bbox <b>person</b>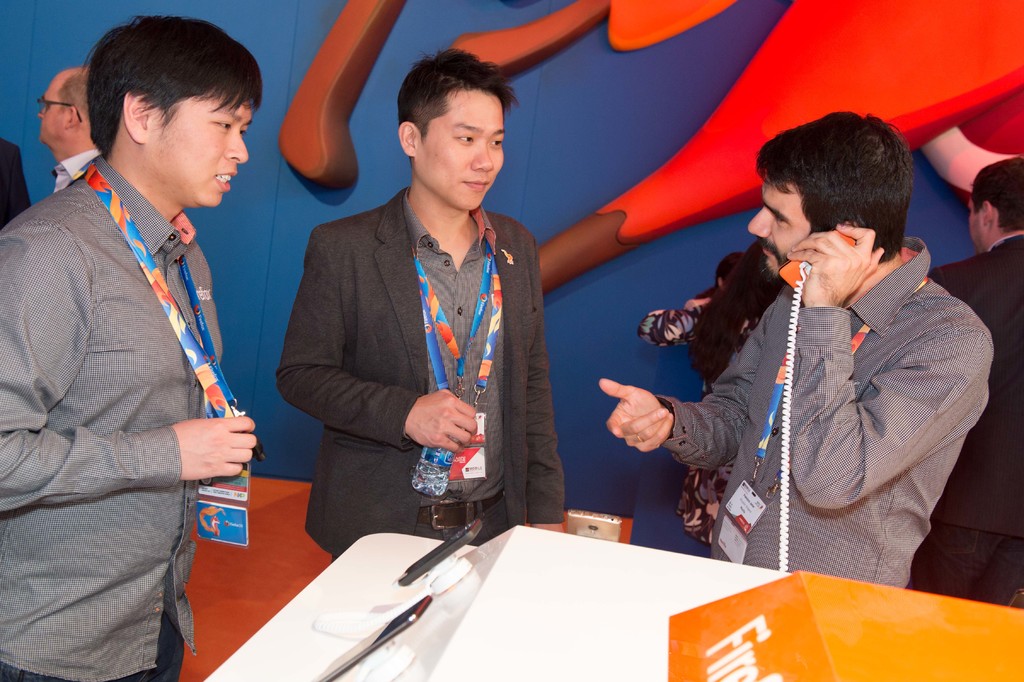
box(635, 242, 776, 541)
